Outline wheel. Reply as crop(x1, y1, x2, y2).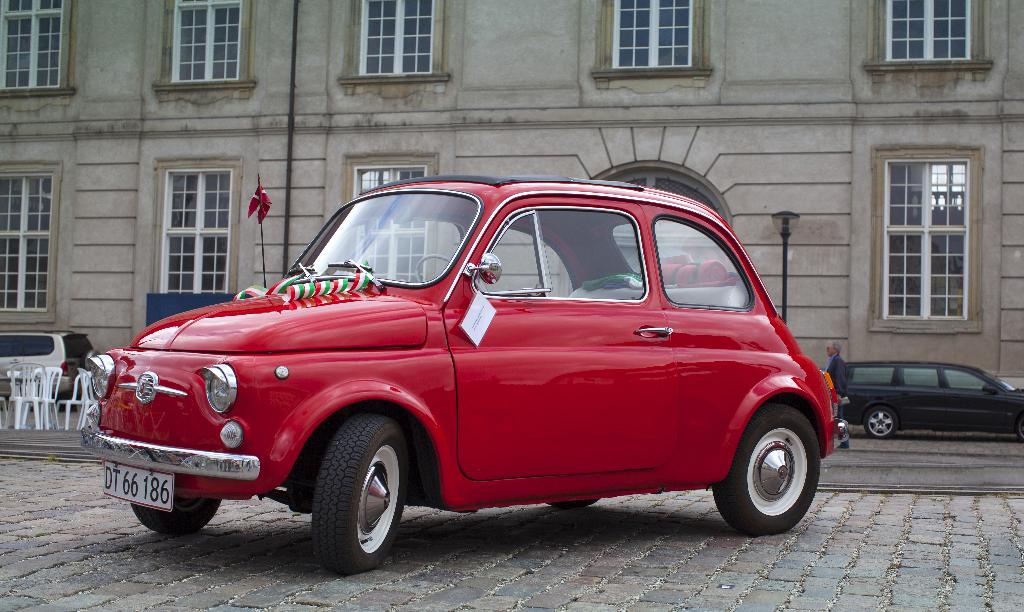
crop(714, 396, 824, 531).
